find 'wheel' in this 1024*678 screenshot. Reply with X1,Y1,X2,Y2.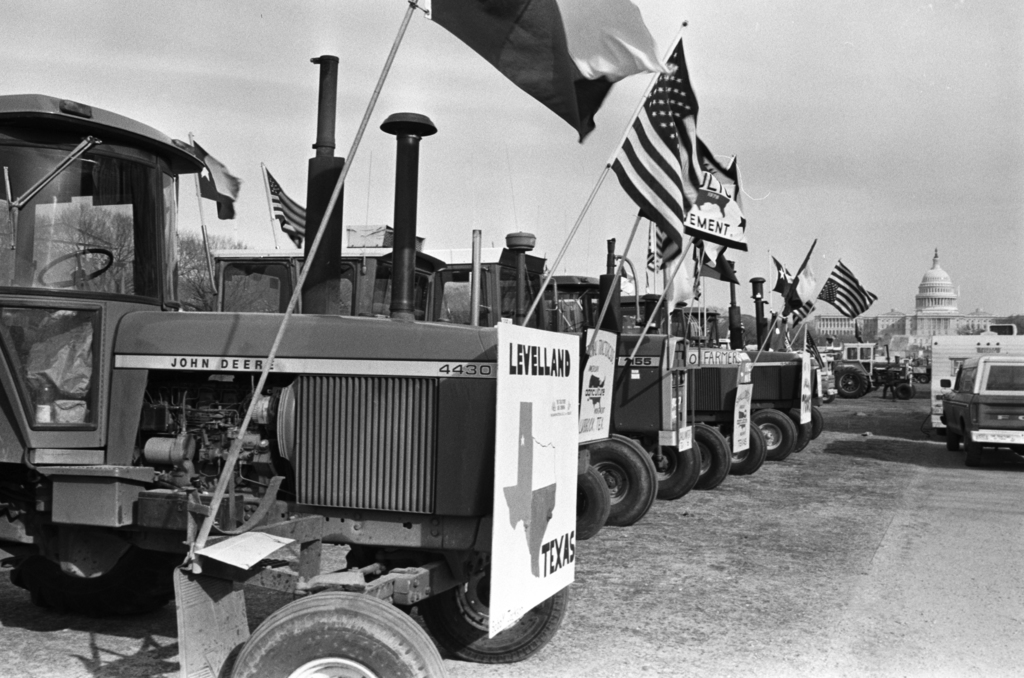
896,381,911,402.
